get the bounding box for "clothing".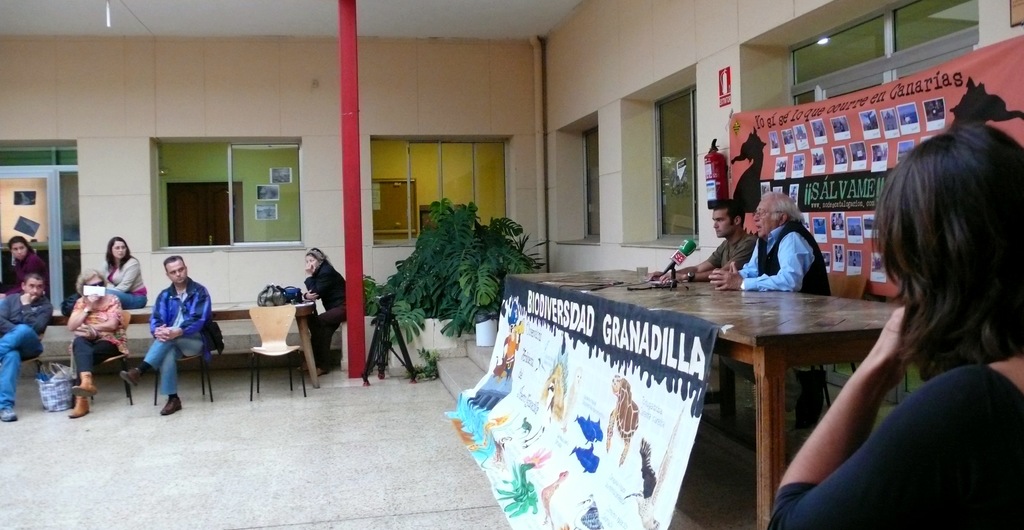
detection(67, 290, 124, 366).
